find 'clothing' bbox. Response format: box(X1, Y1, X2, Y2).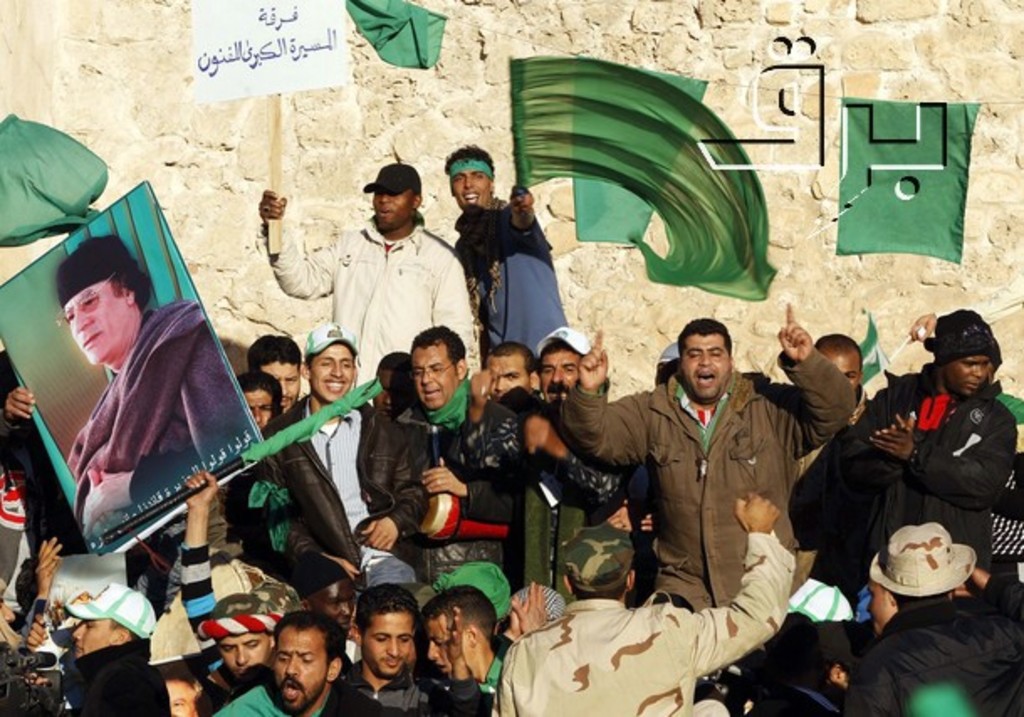
box(448, 191, 566, 364).
